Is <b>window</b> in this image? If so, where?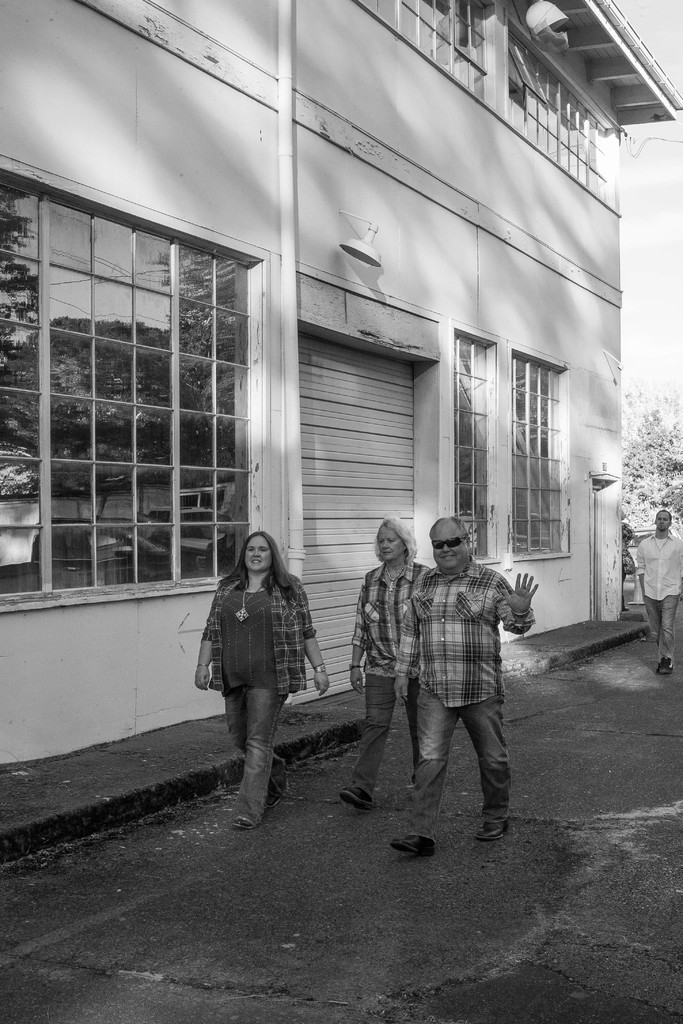
Yes, at (left=516, top=347, right=570, bottom=560).
